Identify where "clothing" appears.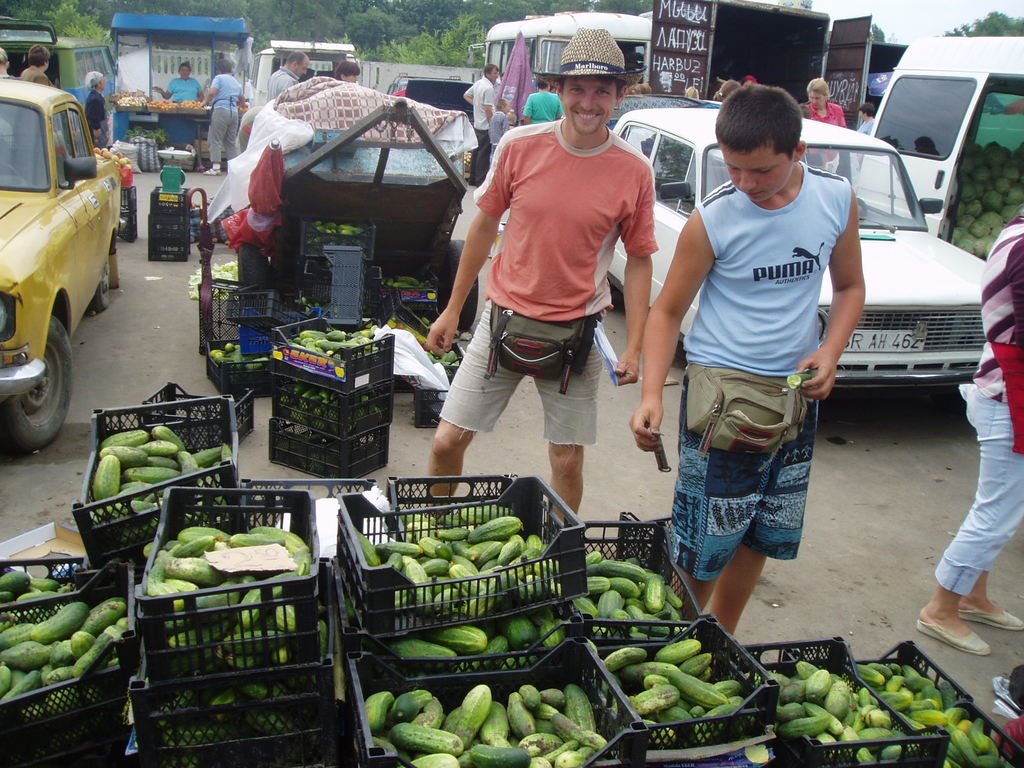
Appears at 488:107:509:164.
